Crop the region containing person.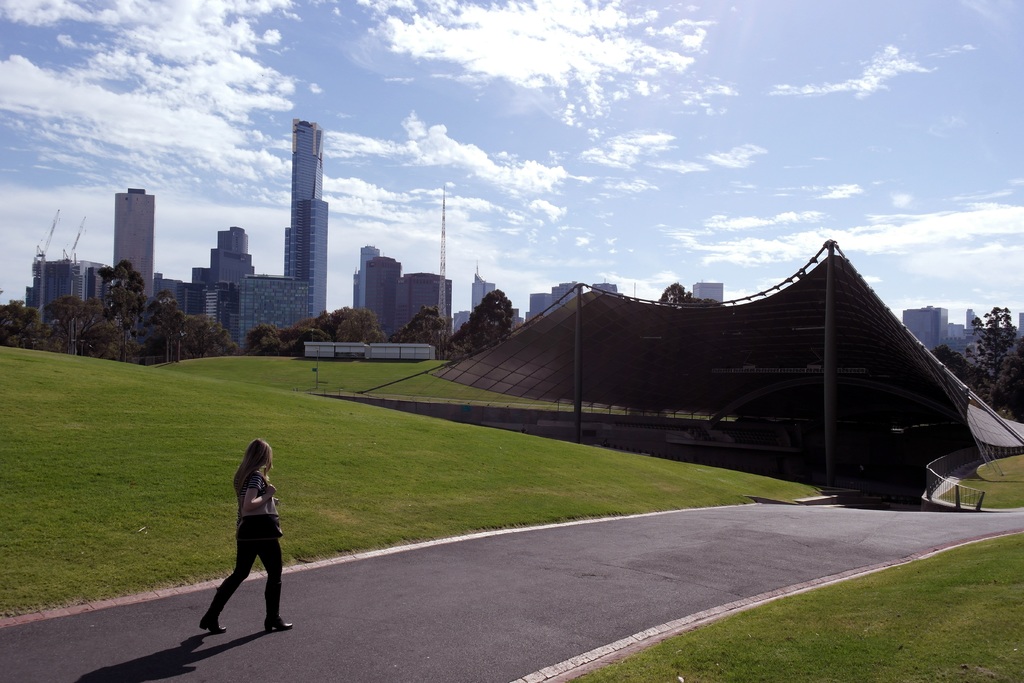
Crop region: [210,420,287,632].
